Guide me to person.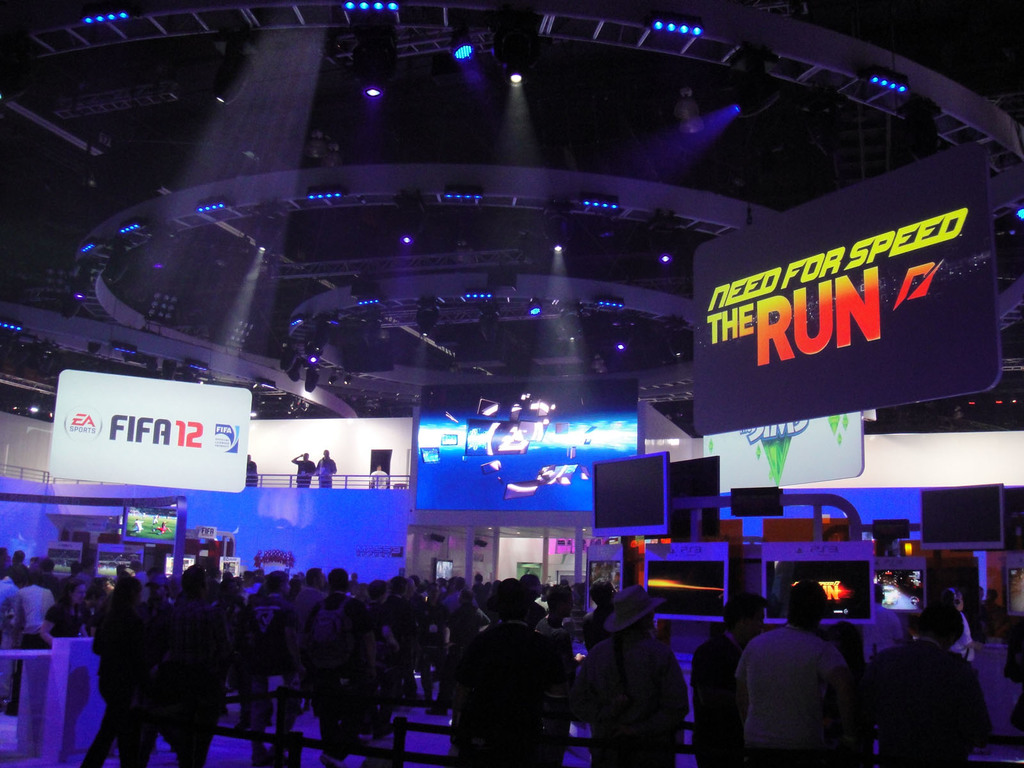
Guidance: {"left": 861, "top": 602, "right": 989, "bottom": 767}.
